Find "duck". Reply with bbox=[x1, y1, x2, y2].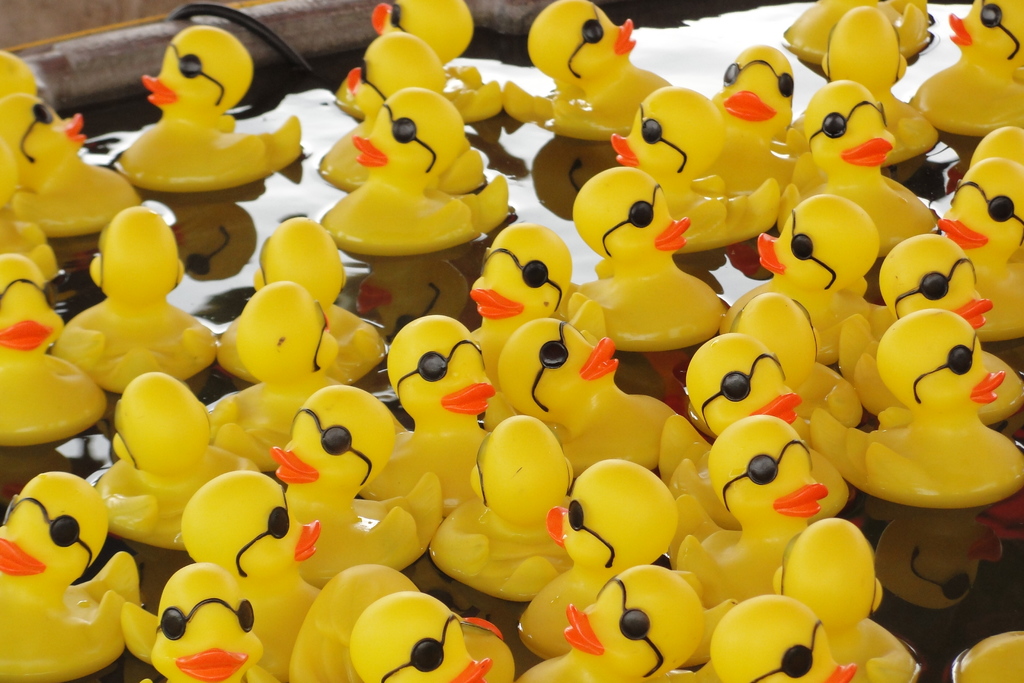
bbox=[93, 372, 260, 541].
